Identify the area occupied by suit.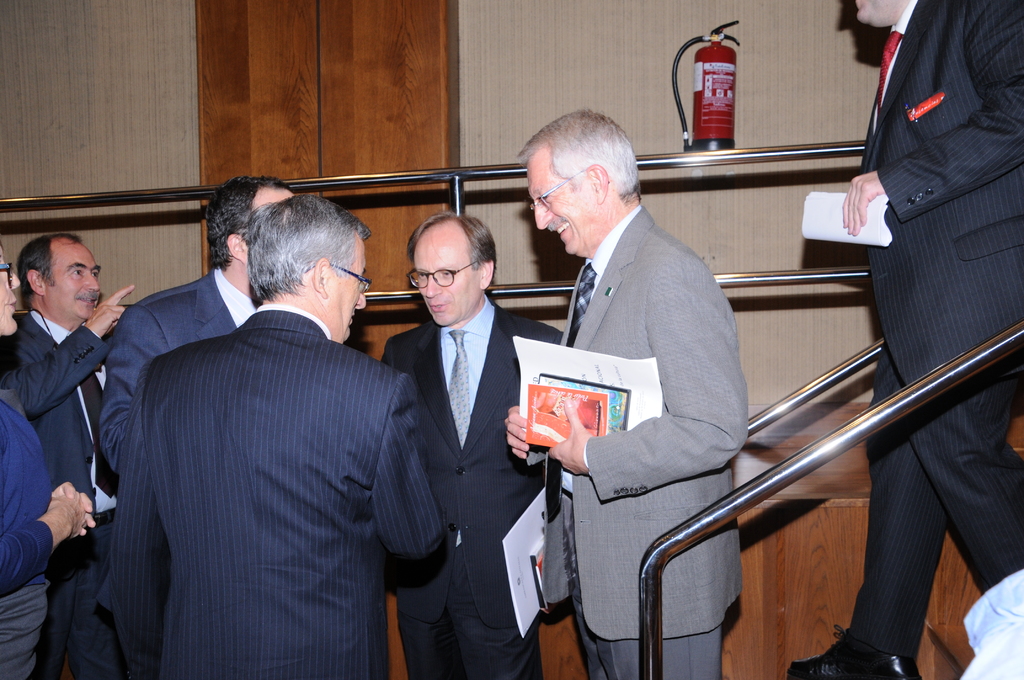
Area: locate(540, 202, 749, 679).
